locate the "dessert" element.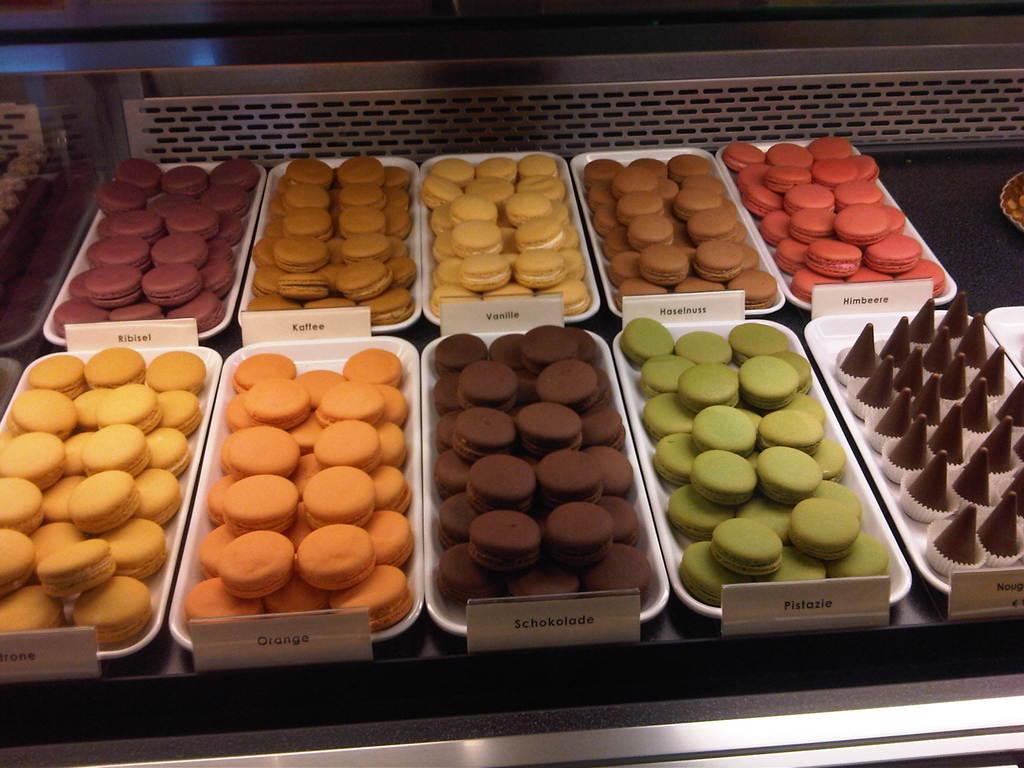
Element bbox: 224/426/293/477.
